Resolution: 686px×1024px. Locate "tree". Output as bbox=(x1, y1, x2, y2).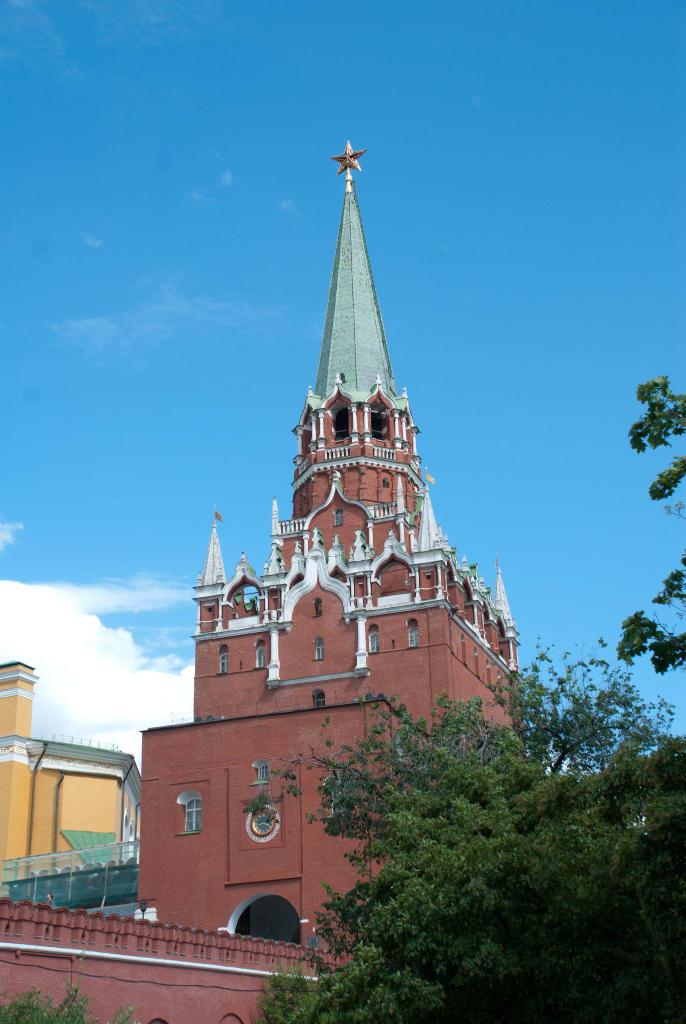
bbox=(253, 373, 685, 1023).
